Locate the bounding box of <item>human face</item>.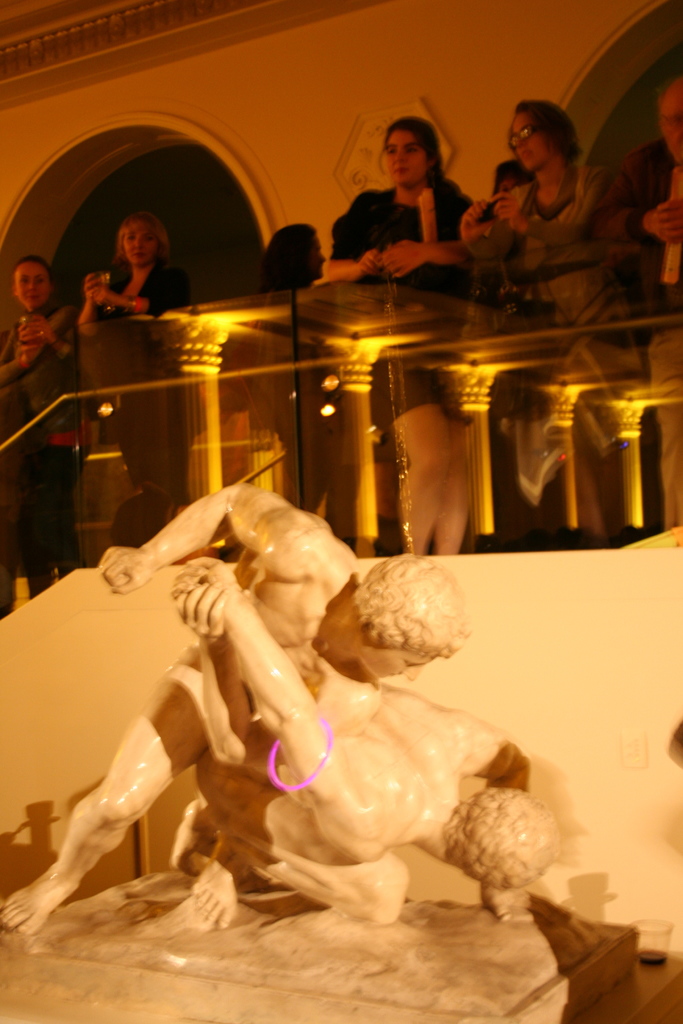
Bounding box: {"left": 349, "top": 638, "right": 433, "bottom": 685}.
